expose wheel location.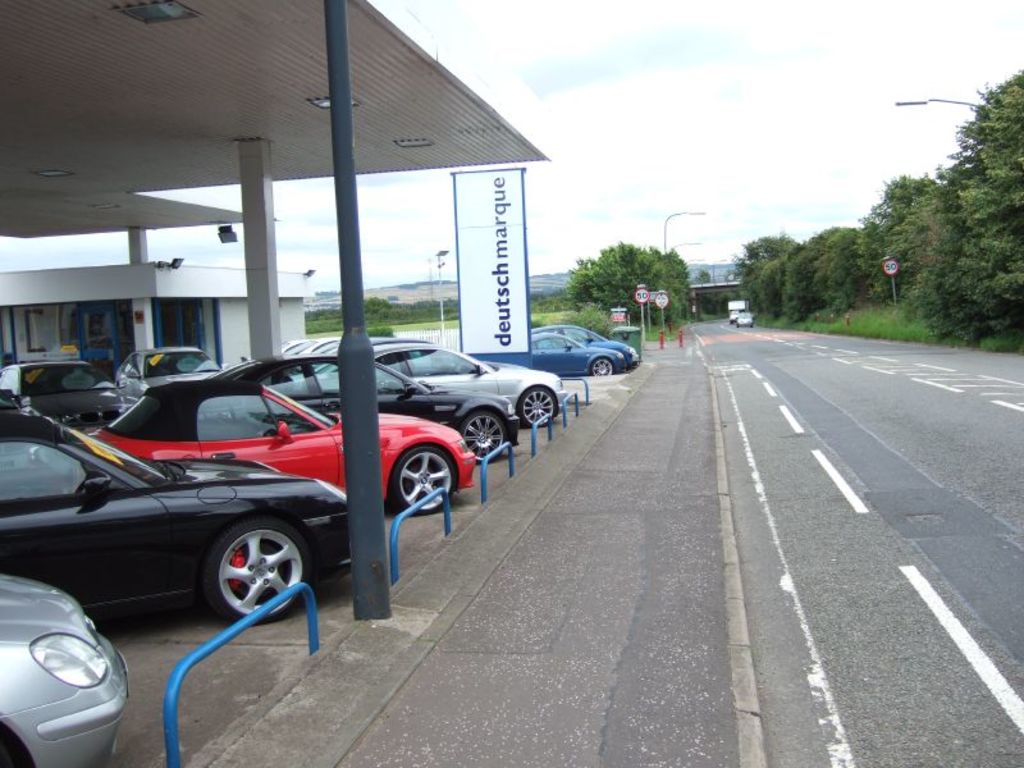
Exposed at <bbox>387, 445, 454, 512</bbox>.
